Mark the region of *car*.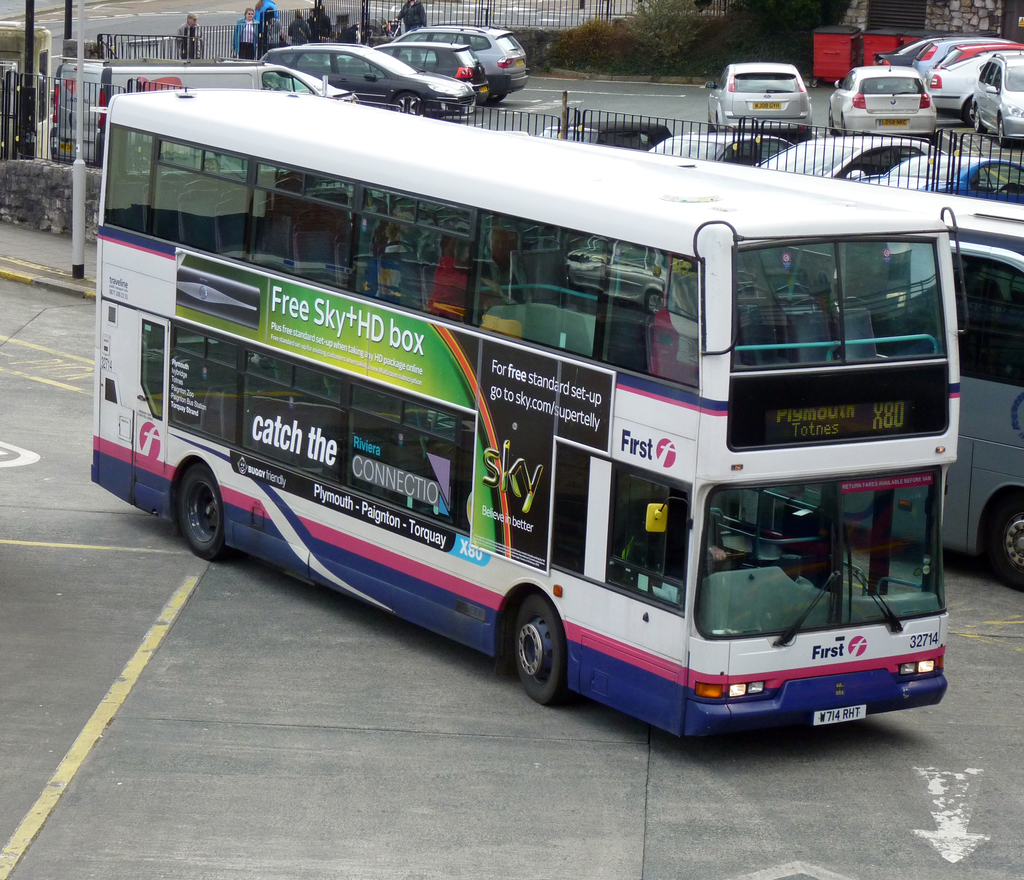
Region: (646, 128, 792, 163).
